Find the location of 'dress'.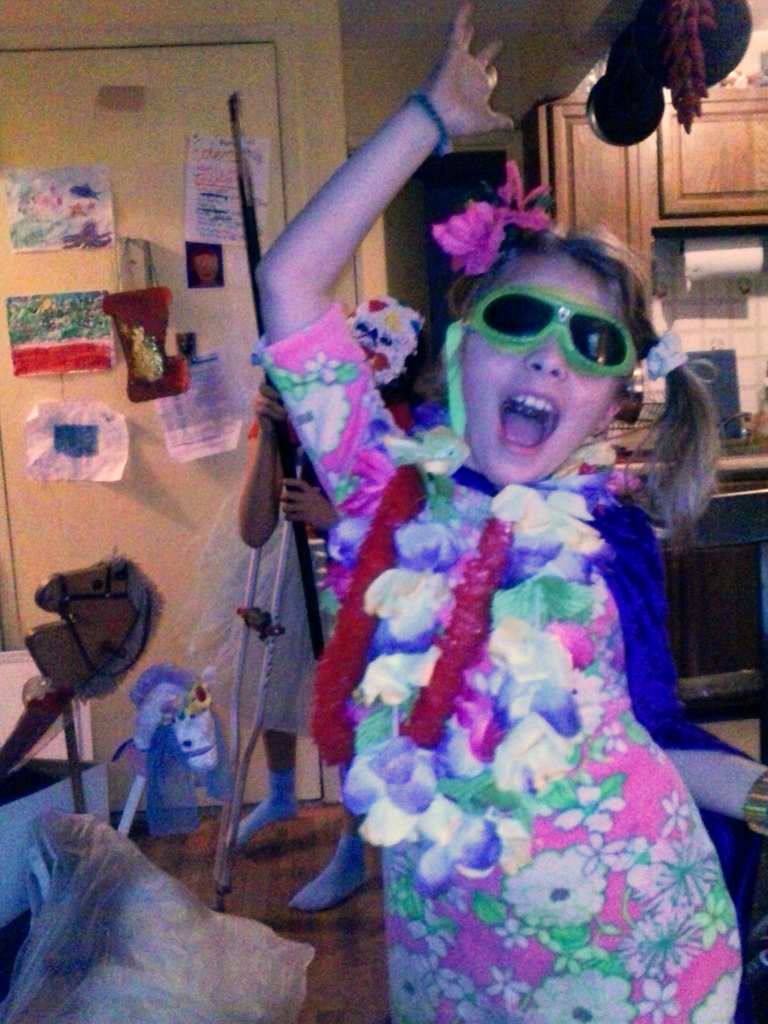
Location: [276,231,726,967].
